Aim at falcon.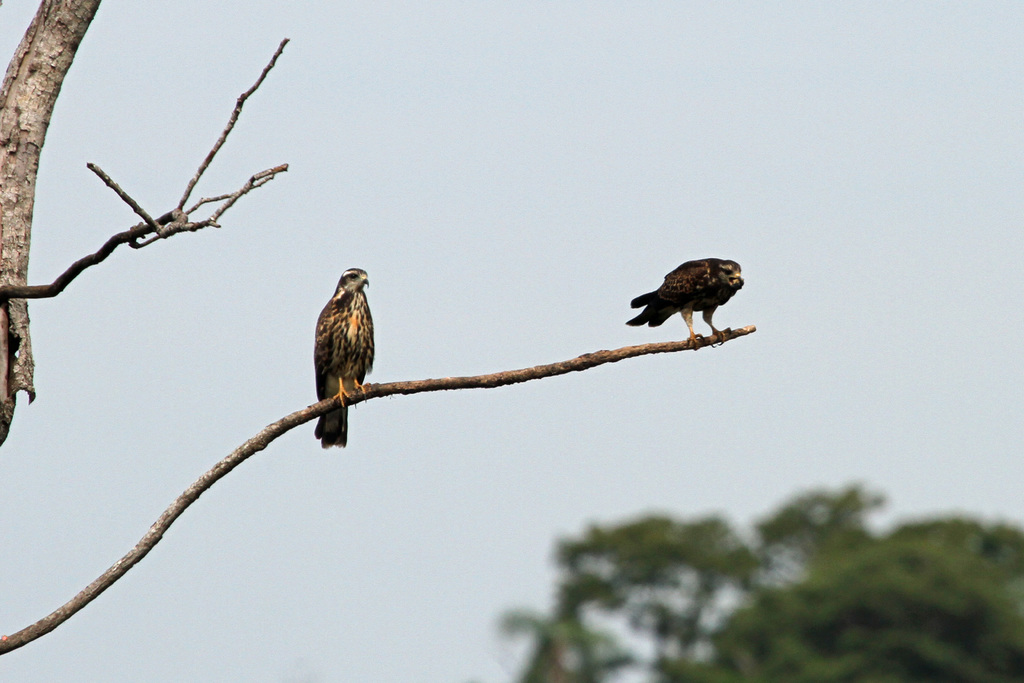
Aimed at [left=627, top=257, right=745, bottom=357].
